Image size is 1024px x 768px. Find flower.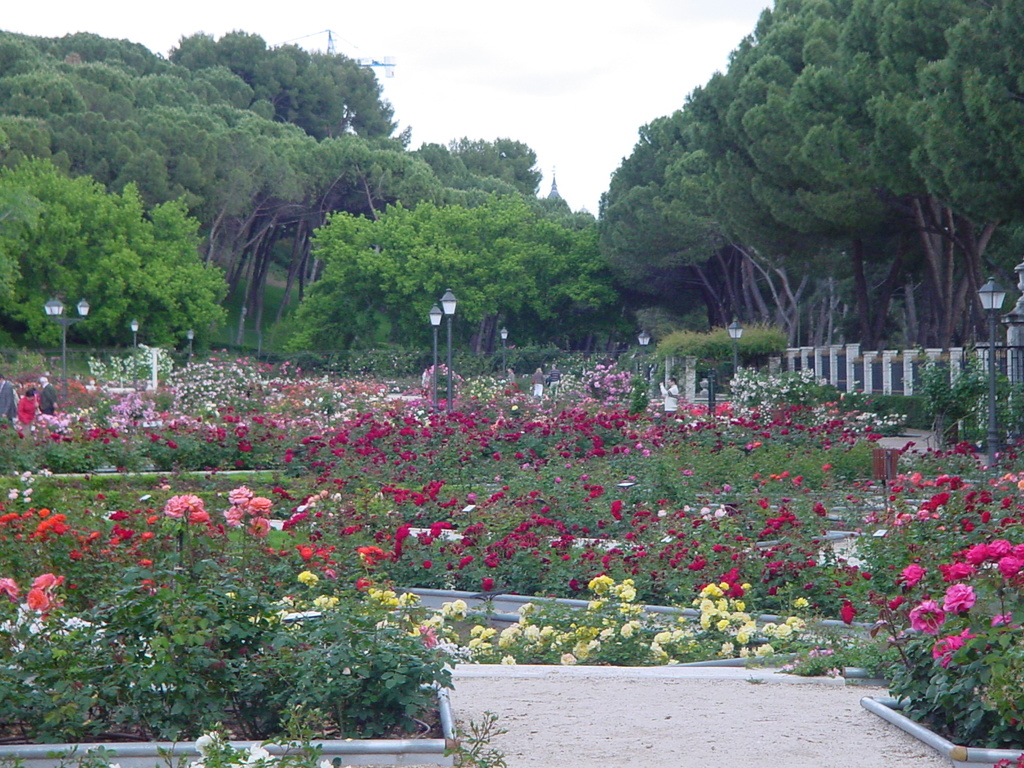
[621,582,634,600].
